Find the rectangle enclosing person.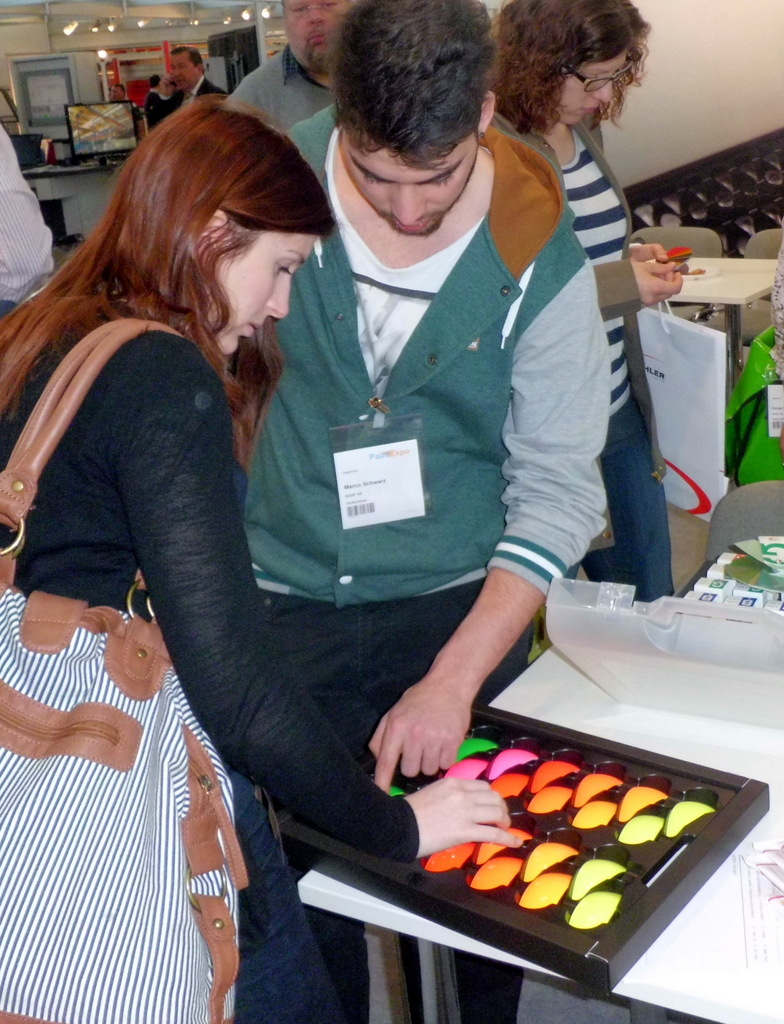
218/0/607/1020.
